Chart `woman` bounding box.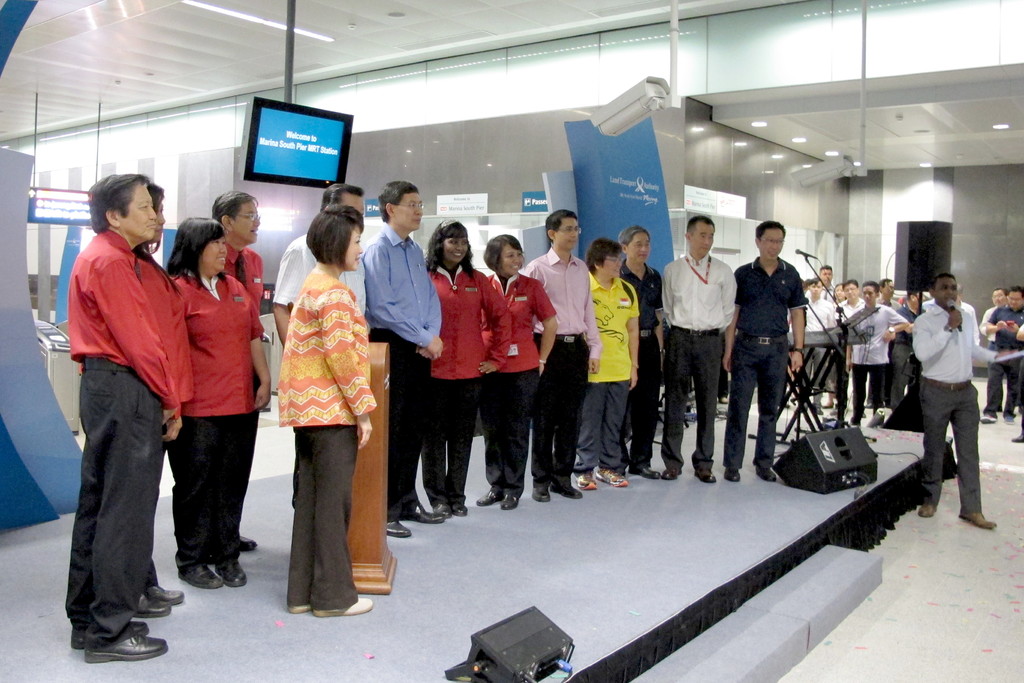
Charted: 575 239 625 488.
